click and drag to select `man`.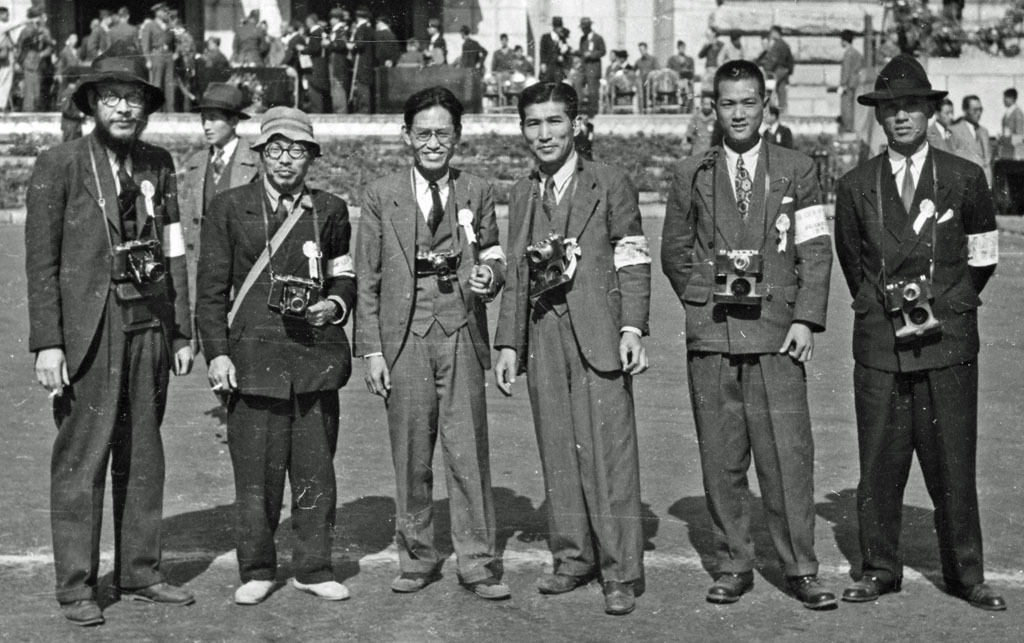
Selection: Rect(716, 29, 744, 67).
